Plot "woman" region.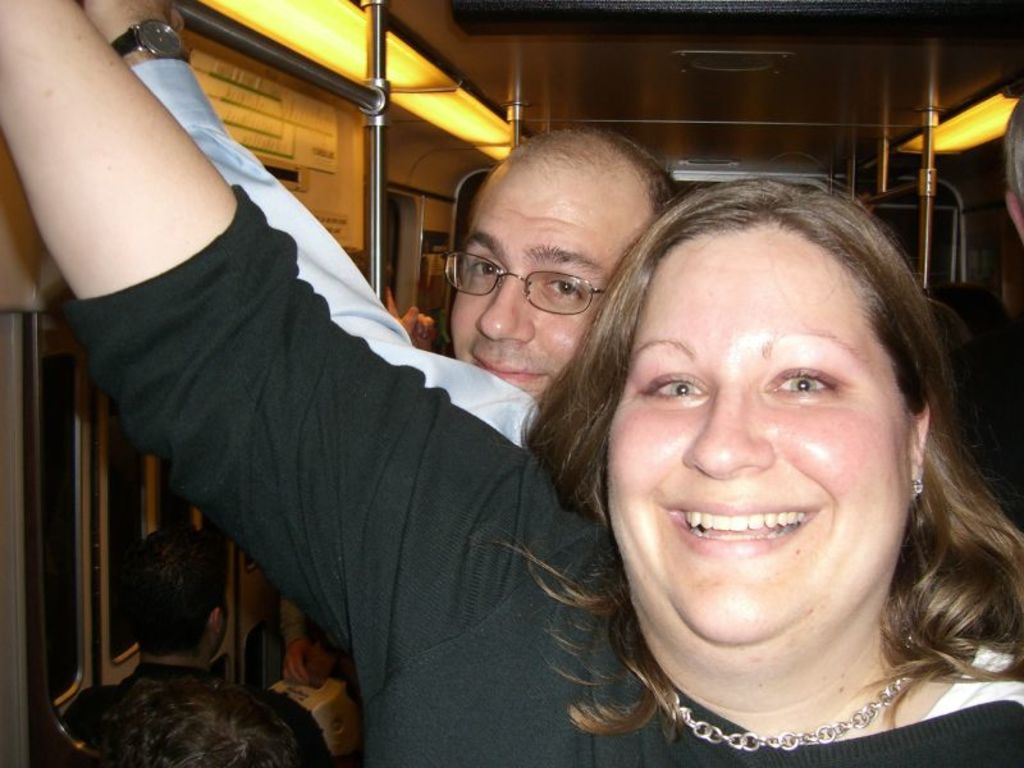
Plotted at BBox(0, 0, 1021, 767).
